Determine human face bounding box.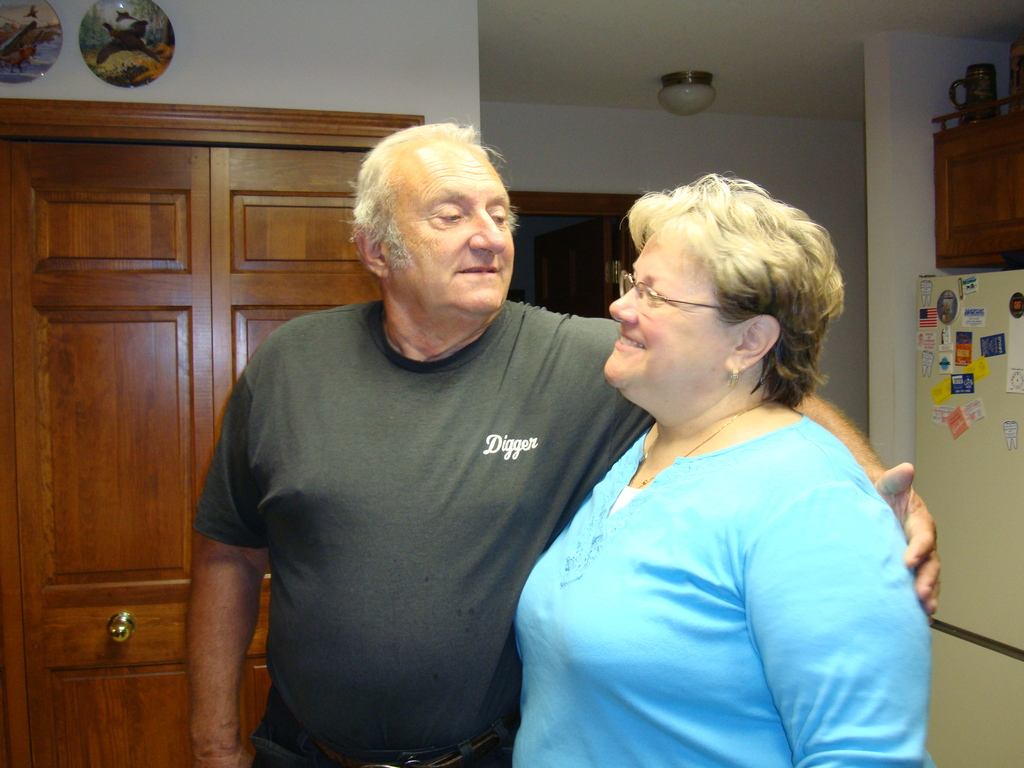
Determined: 608,232,727,397.
